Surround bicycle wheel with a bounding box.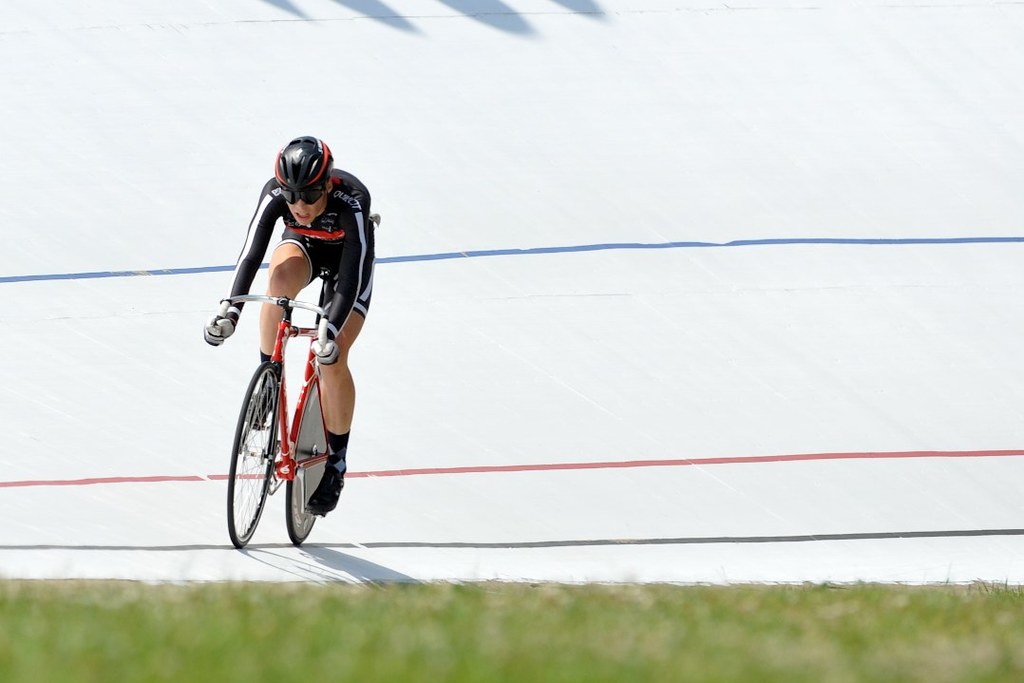
box=[224, 372, 291, 543].
